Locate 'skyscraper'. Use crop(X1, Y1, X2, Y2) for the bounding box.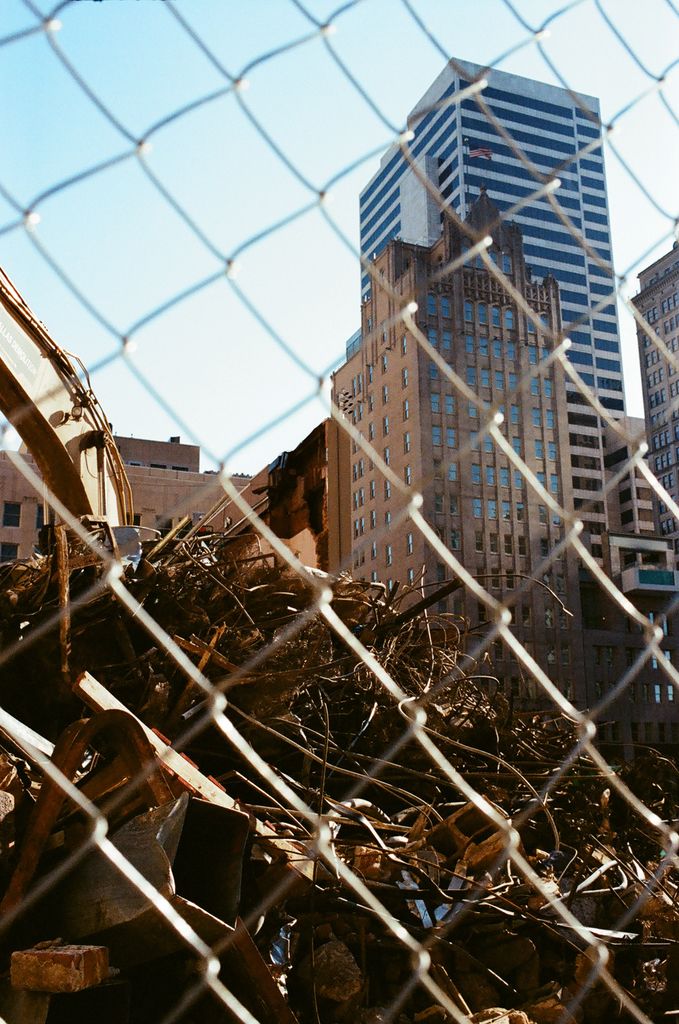
crop(359, 54, 619, 618).
